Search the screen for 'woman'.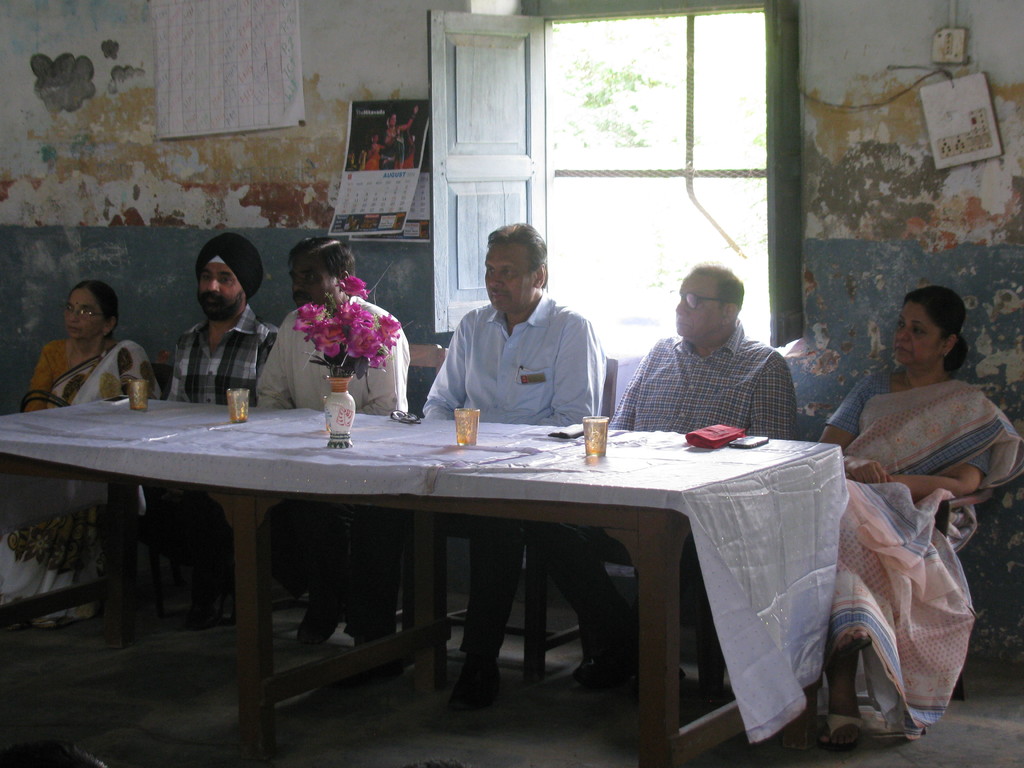
Found at x1=402, y1=129, x2=417, y2=169.
